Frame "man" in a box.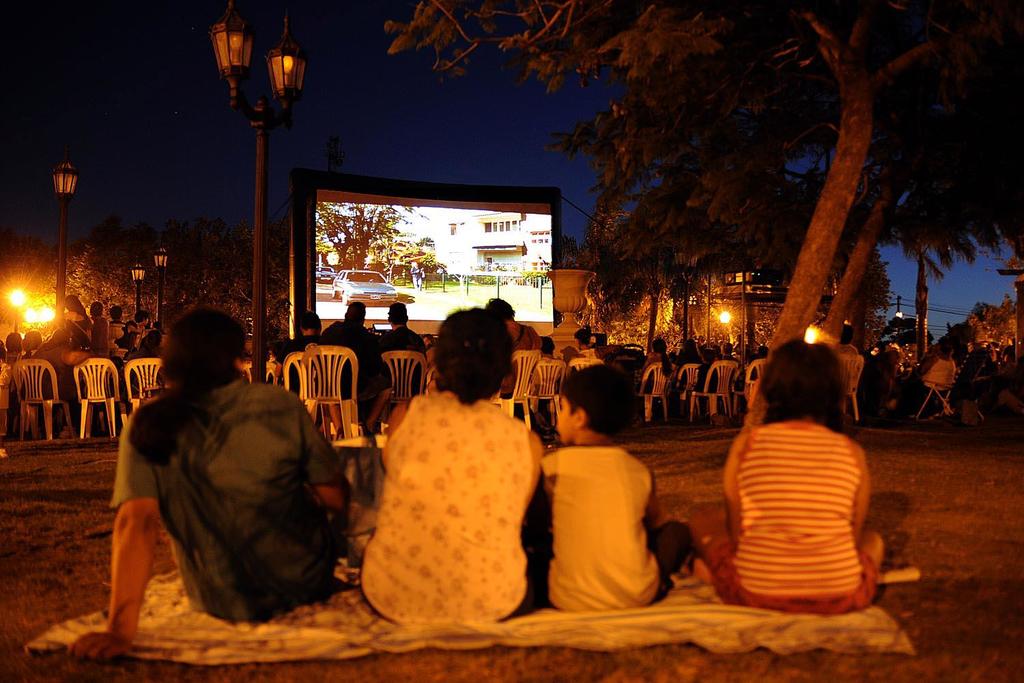
bbox(279, 316, 328, 389).
